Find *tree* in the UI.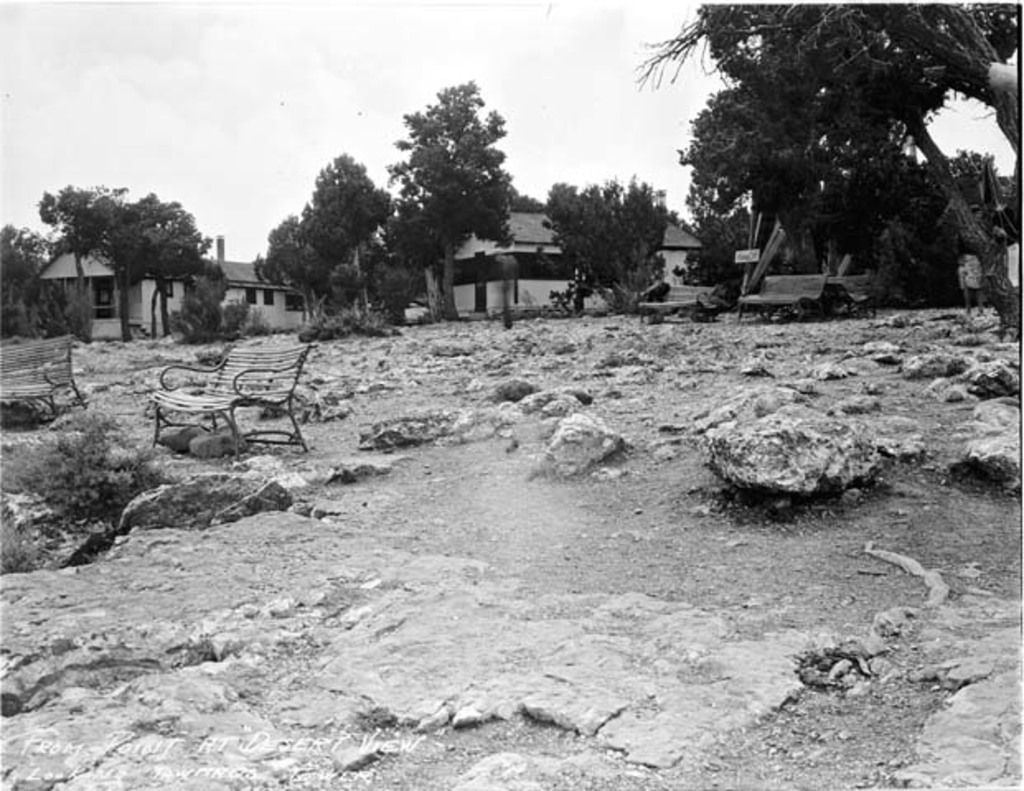
UI element at 91:193:216:341.
